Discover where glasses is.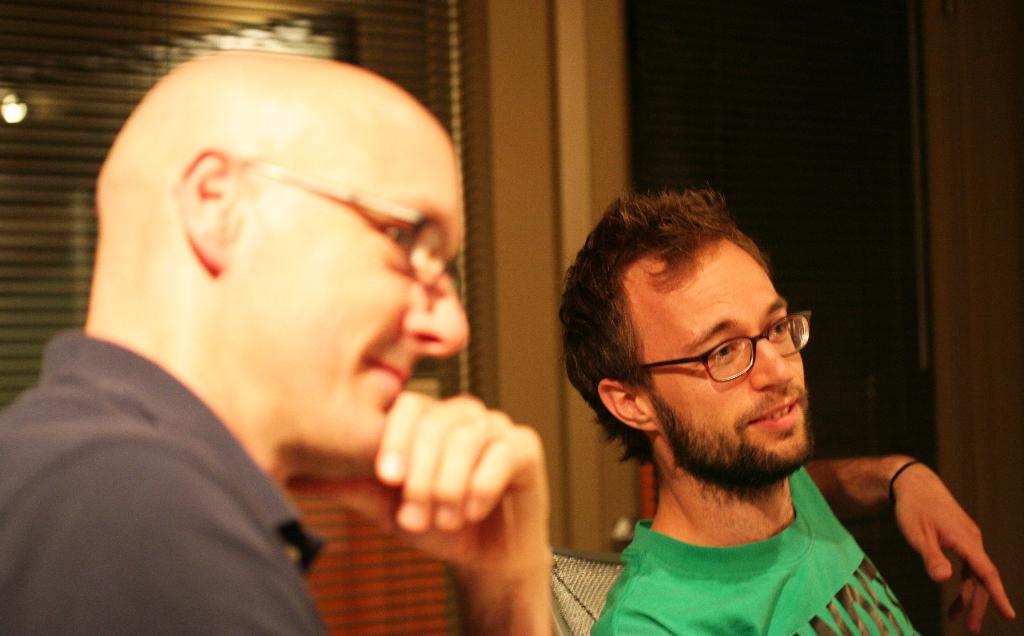
Discovered at box=[246, 150, 469, 285].
